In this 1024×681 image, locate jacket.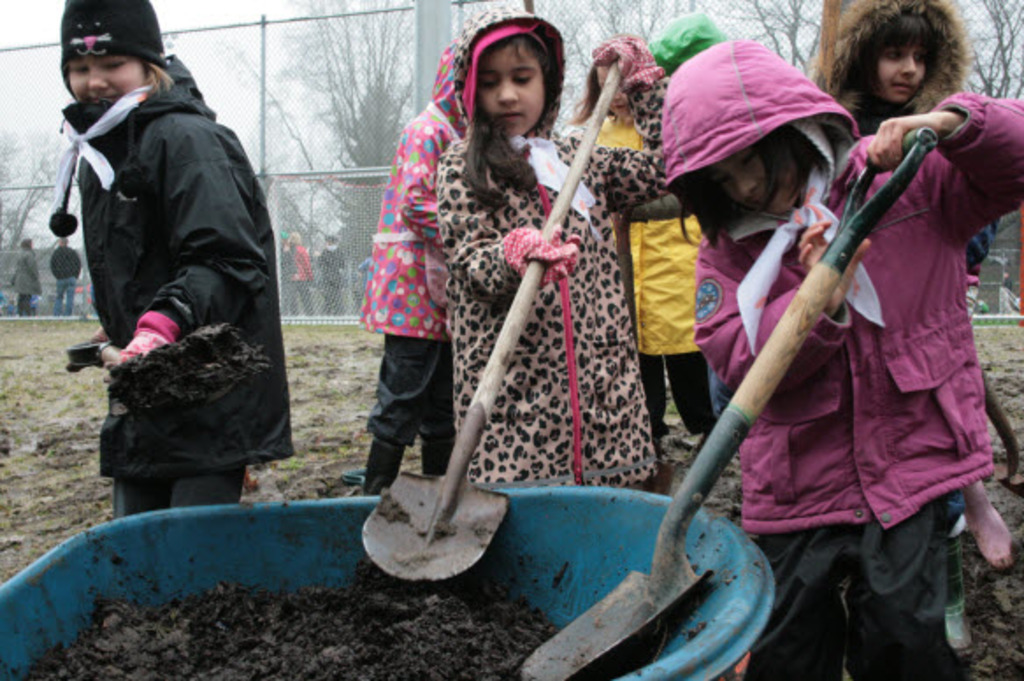
Bounding box: {"left": 429, "top": 7, "right": 697, "bottom": 495}.
